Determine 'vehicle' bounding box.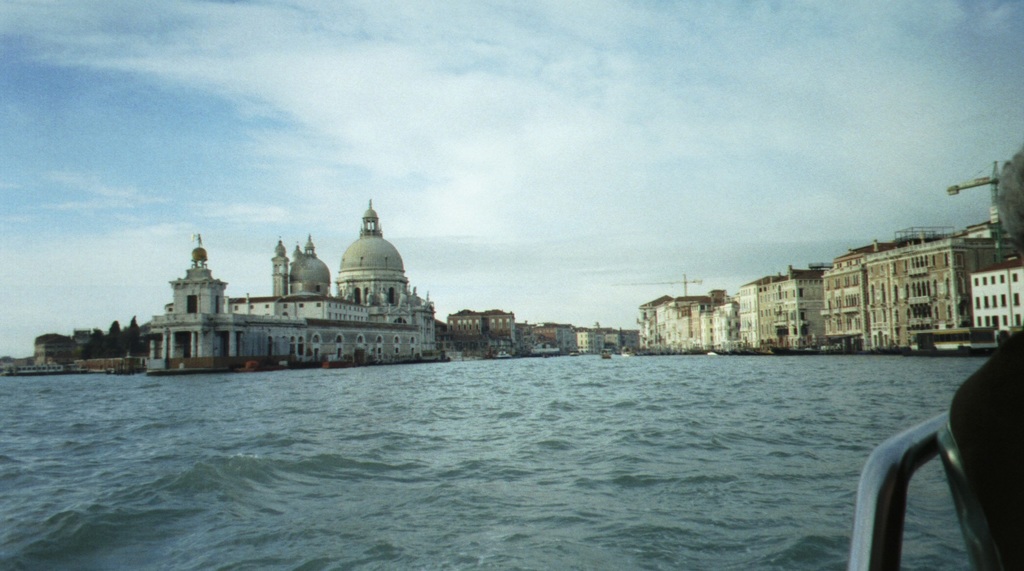
Determined: [left=851, top=326, right=1023, bottom=570].
